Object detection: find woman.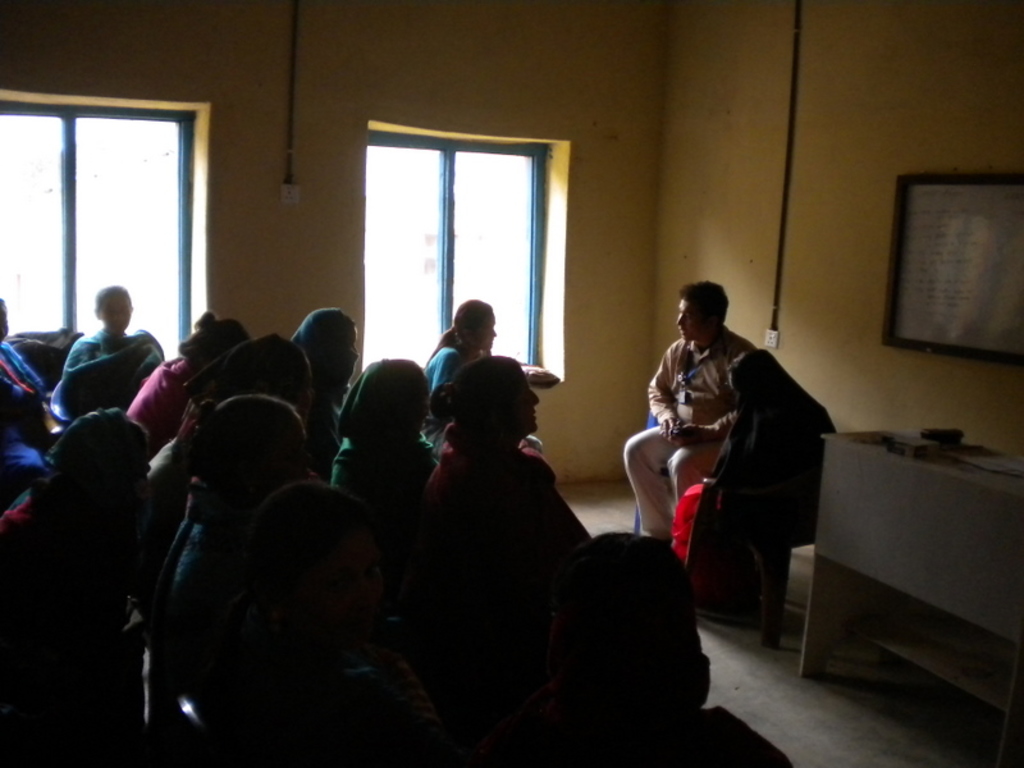
select_region(420, 296, 548, 467).
